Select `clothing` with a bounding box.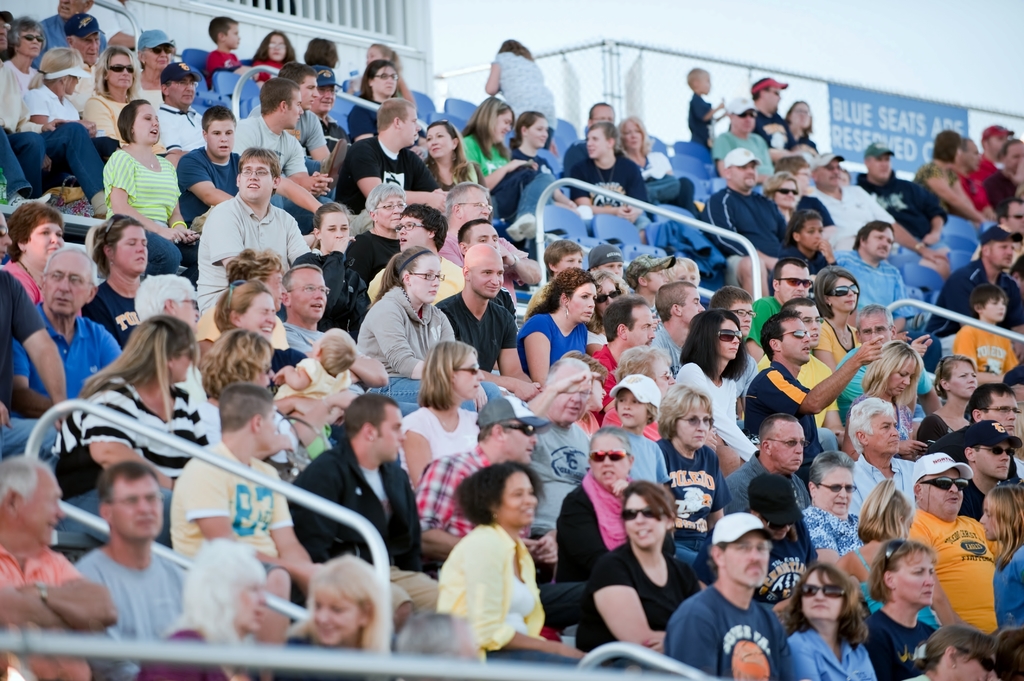
l=383, t=562, r=442, b=610.
